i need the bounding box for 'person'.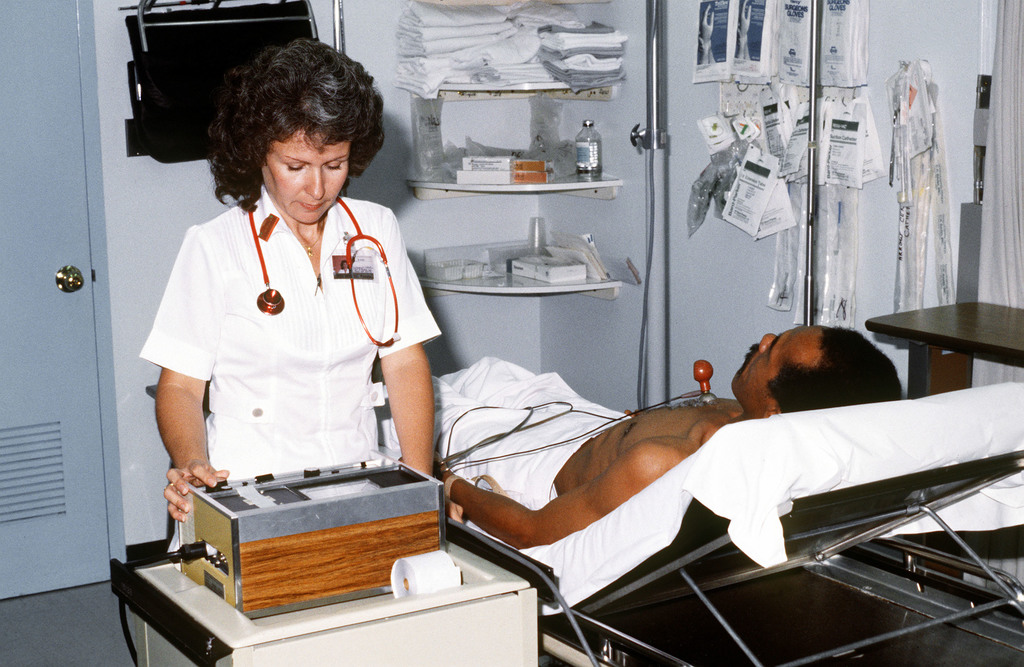
Here it is: bbox(141, 8, 439, 601).
